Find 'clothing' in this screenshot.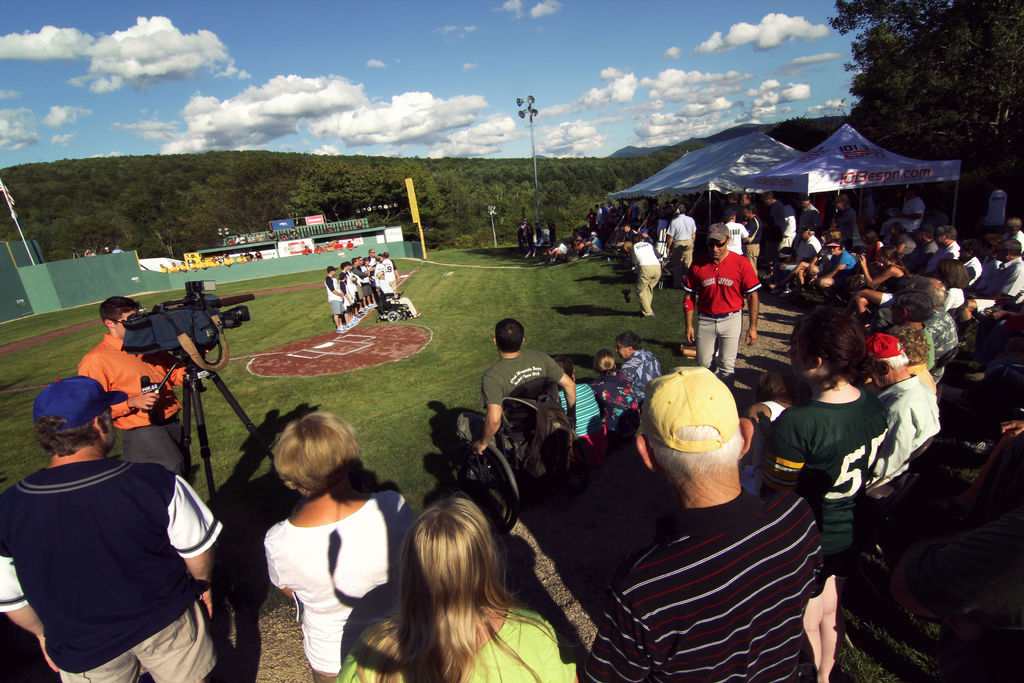
The bounding box for 'clothing' is 576:478:830:682.
